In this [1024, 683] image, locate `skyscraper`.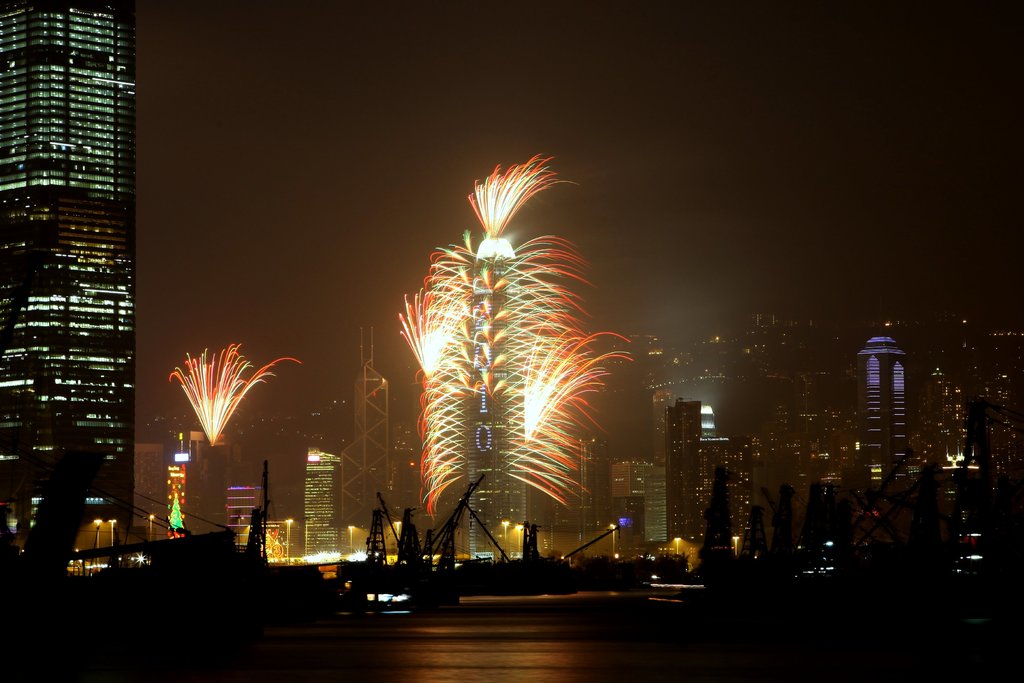
Bounding box: (left=227, top=477, right=273, bottom=543).
